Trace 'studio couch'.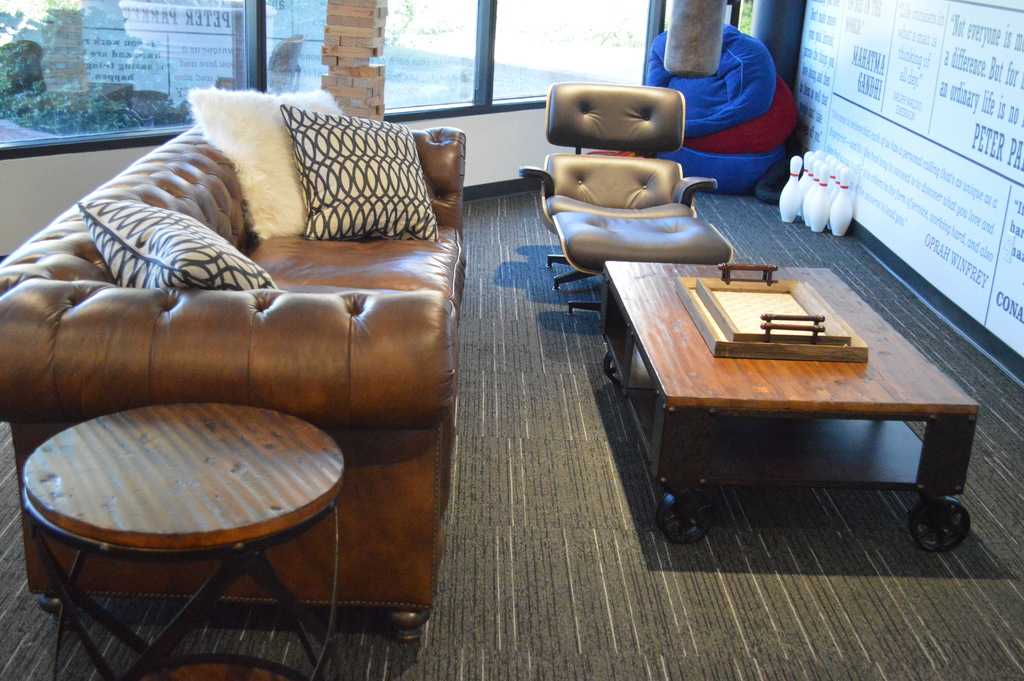
Traced to (0,72,460,653).
